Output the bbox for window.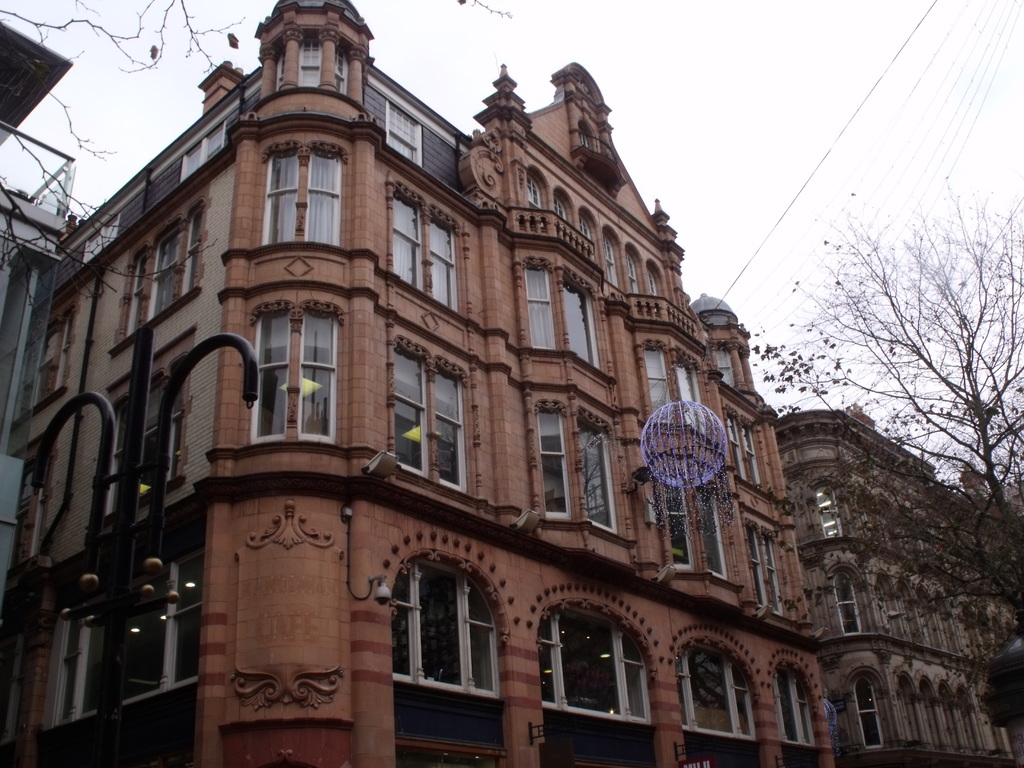
locate(102, 365, 185, 516).
